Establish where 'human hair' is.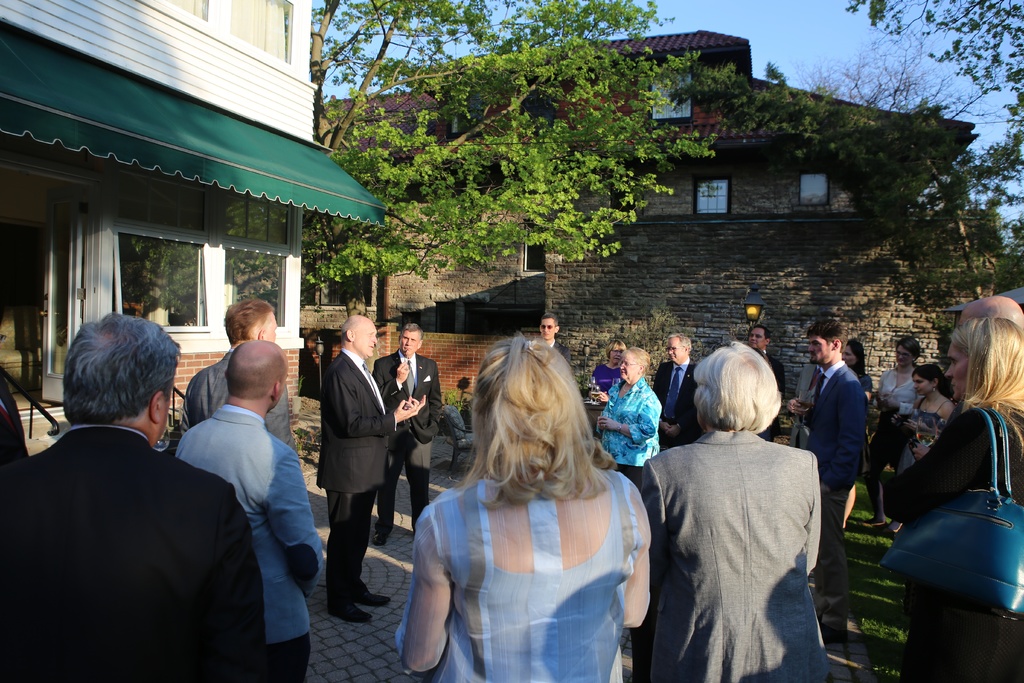
Established at region(945, 317, 1023, 459).
